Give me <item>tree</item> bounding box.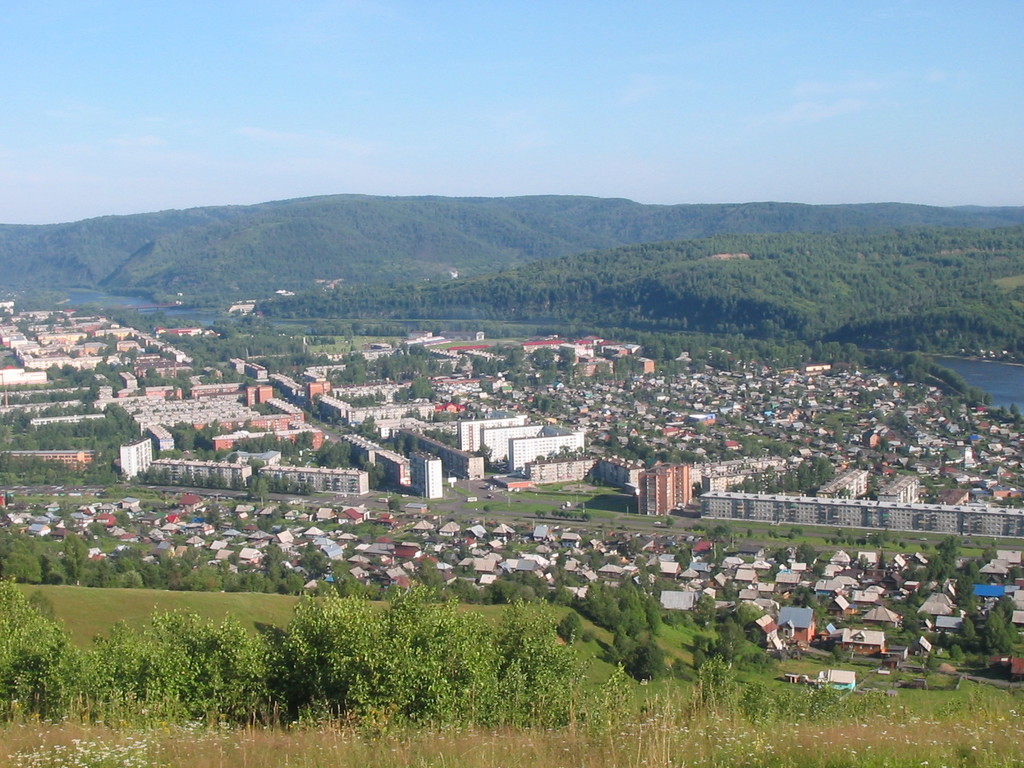
bbox=[894, 444, 910, 456].
